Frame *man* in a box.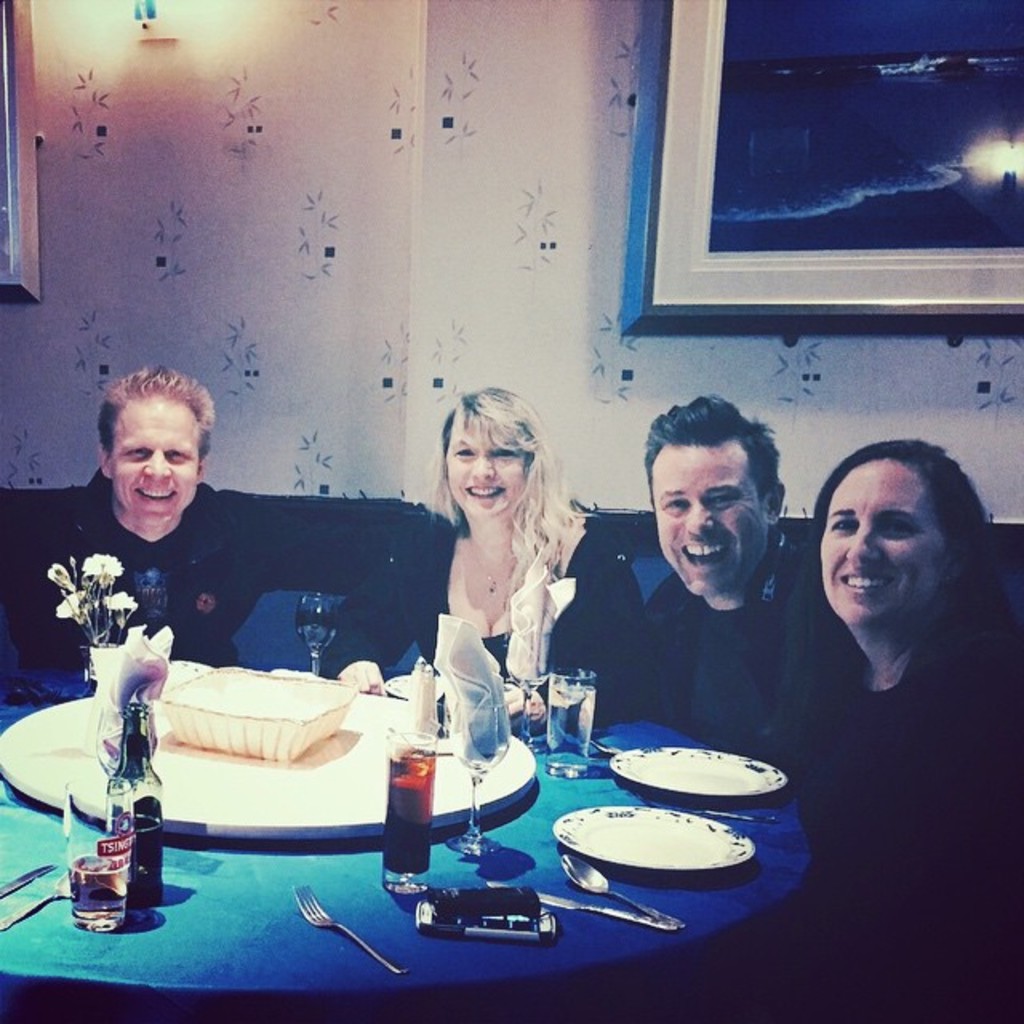
[595,389,867,778].
